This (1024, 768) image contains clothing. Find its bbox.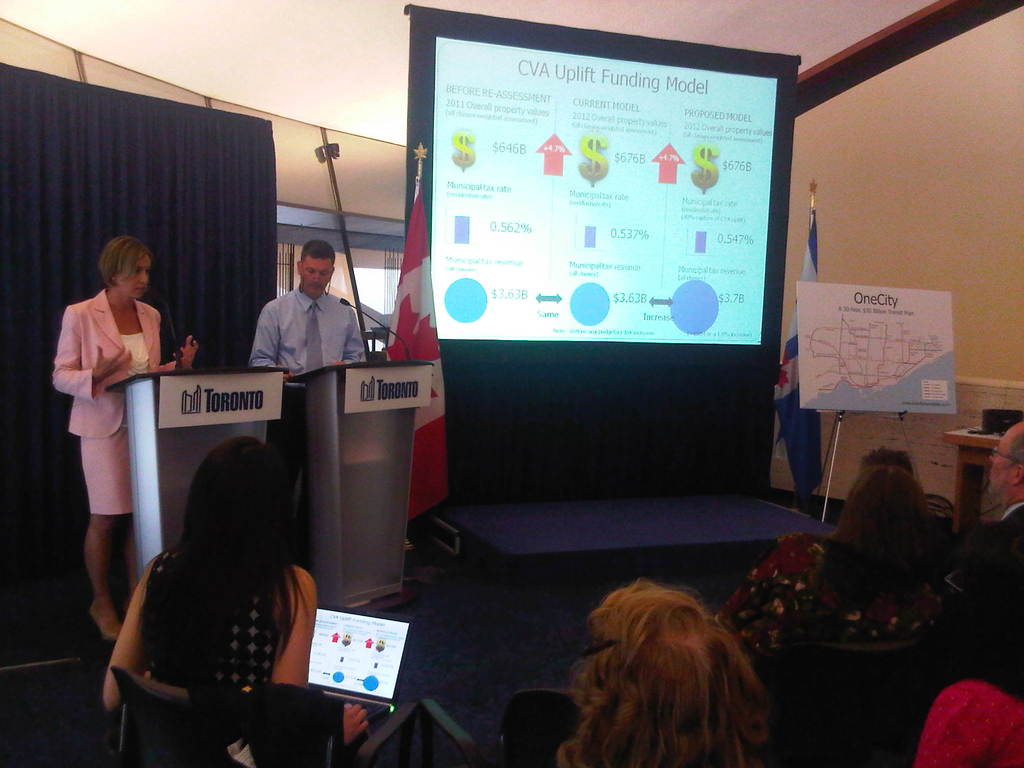
crop(140, 546, 297, 760).
